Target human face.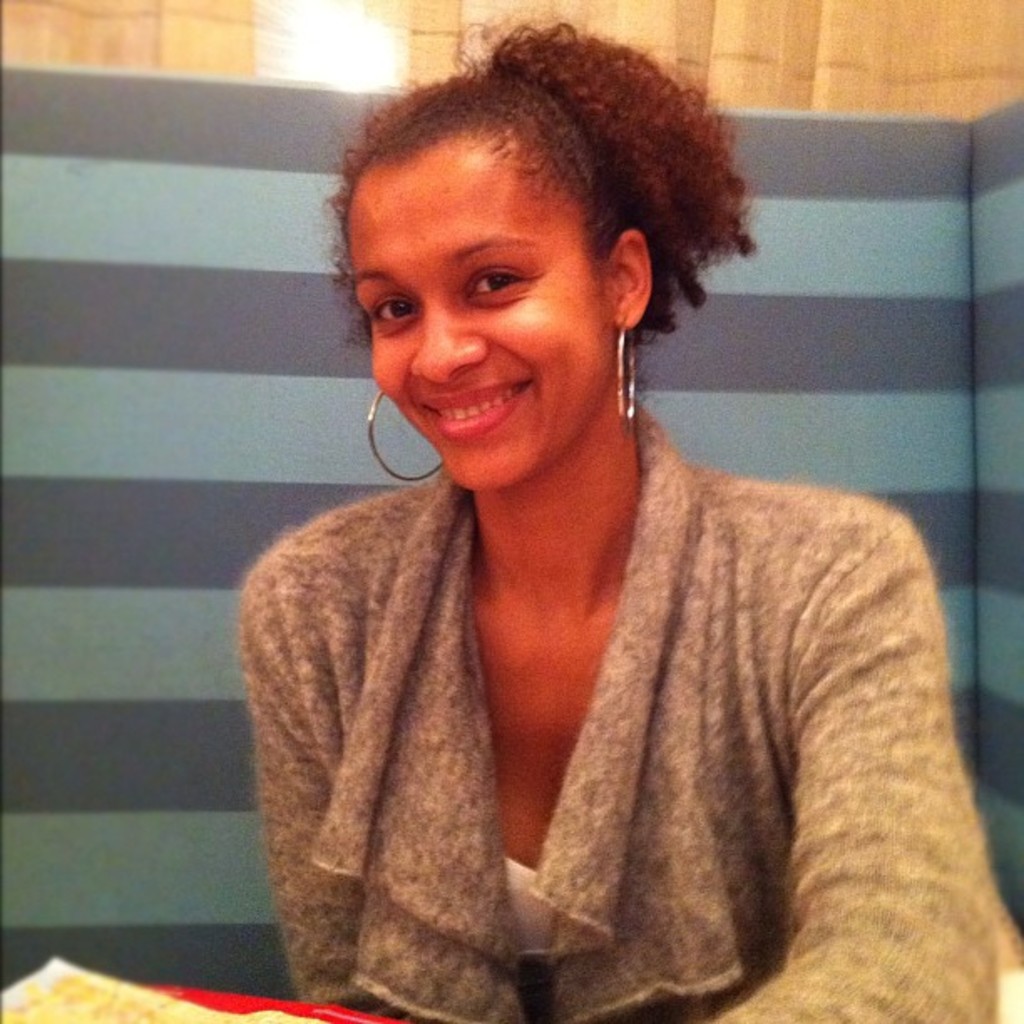
Target region: bbox(348, 157, 614, 492).
